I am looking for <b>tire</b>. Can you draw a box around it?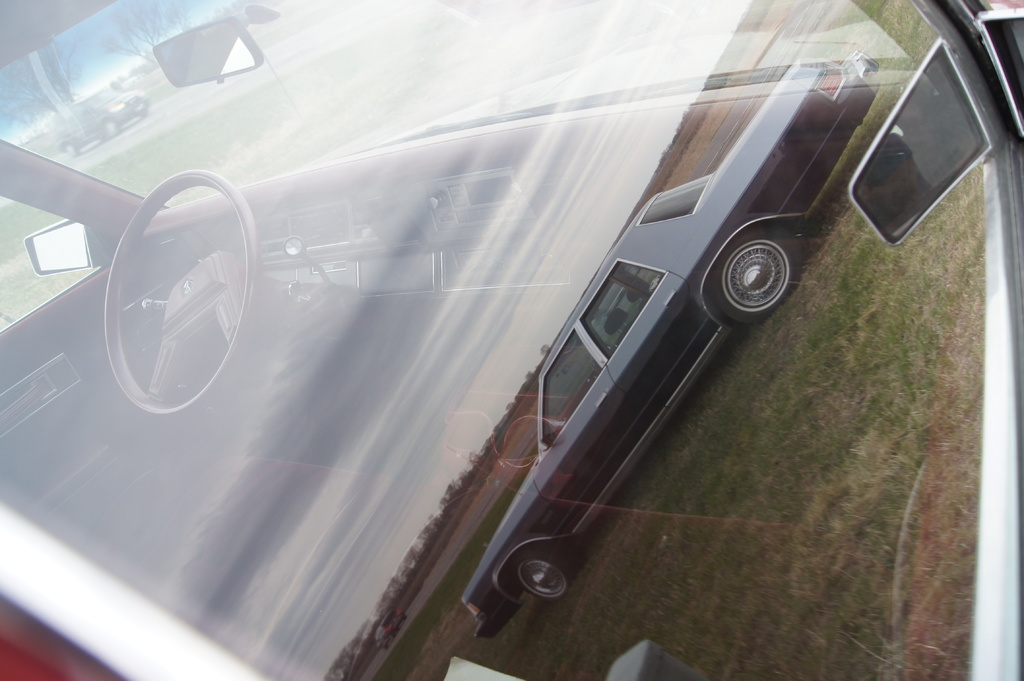
Sure, the bounding box is 708:227:803:324.
